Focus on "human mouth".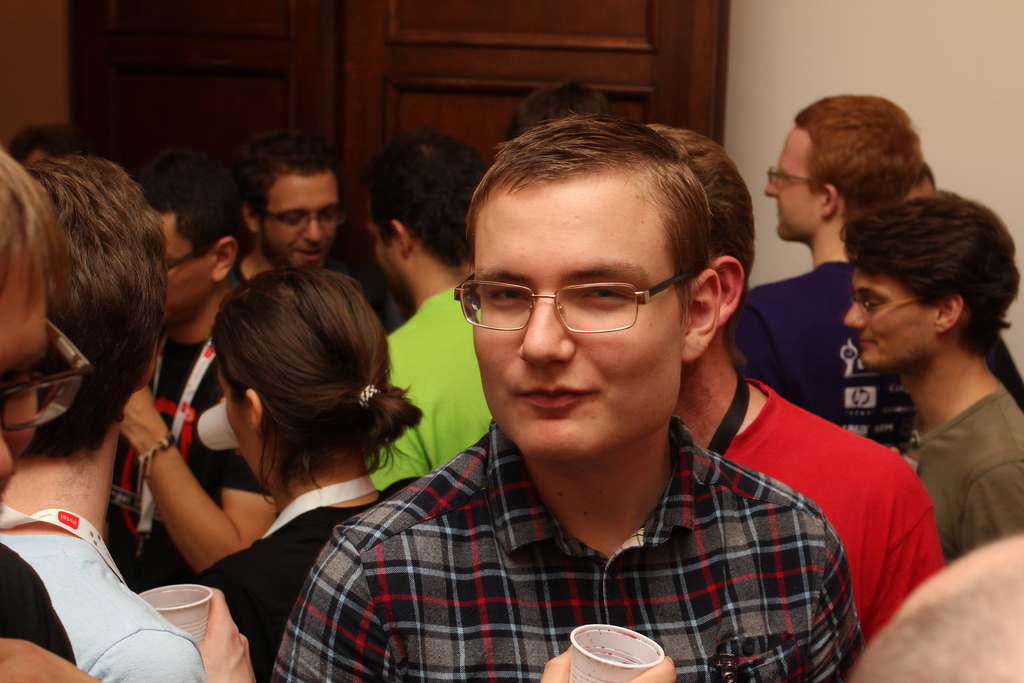
Focused at locate(776, 203, 782, 222).
